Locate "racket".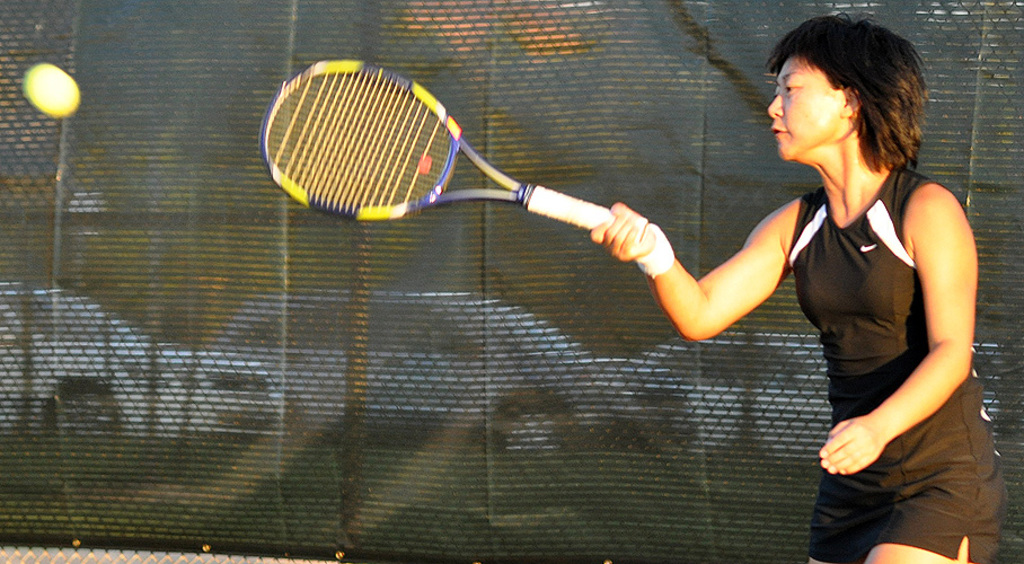
Bounding box: 259 59 647 233.
